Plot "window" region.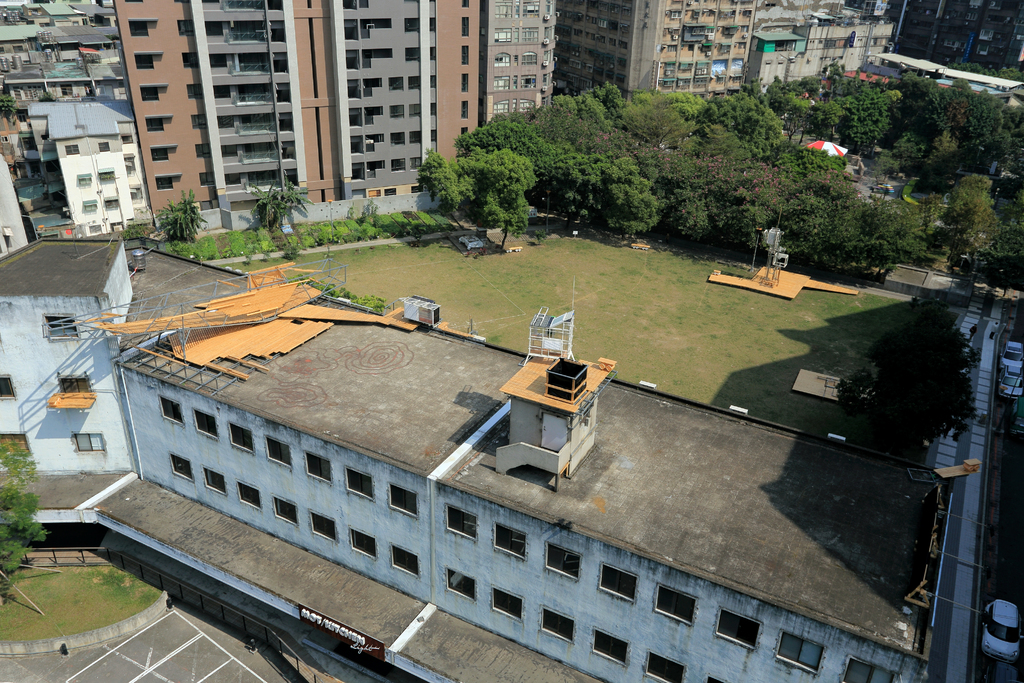
Plotted at <bbox>589, 17, 598, 25</bbox>.
